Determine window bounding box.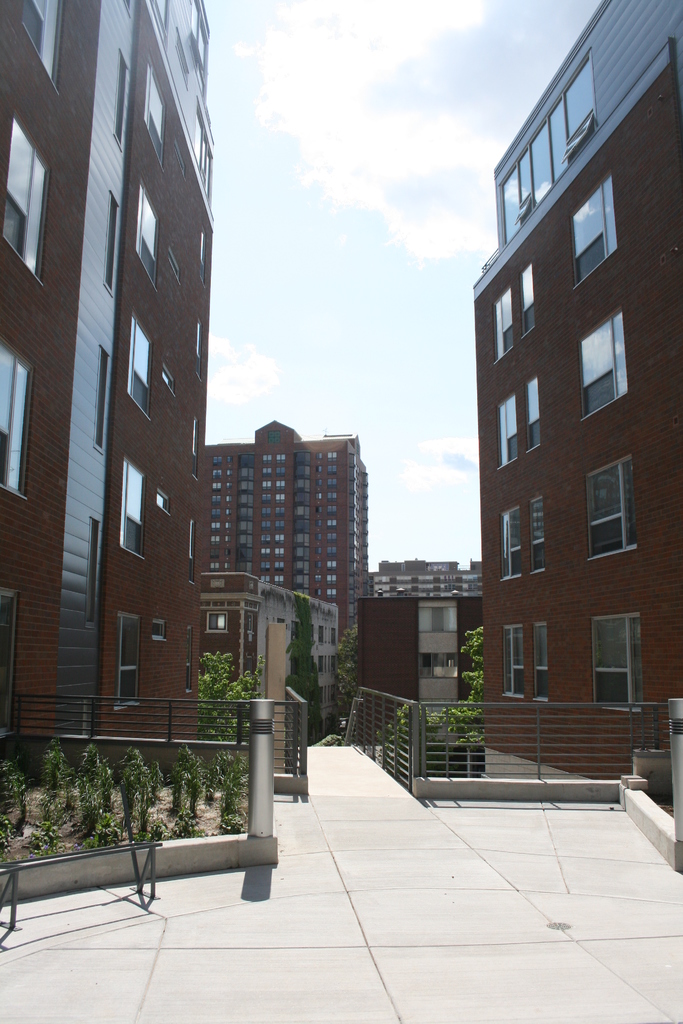
Determined: rect(313, 586, 320, 599).
